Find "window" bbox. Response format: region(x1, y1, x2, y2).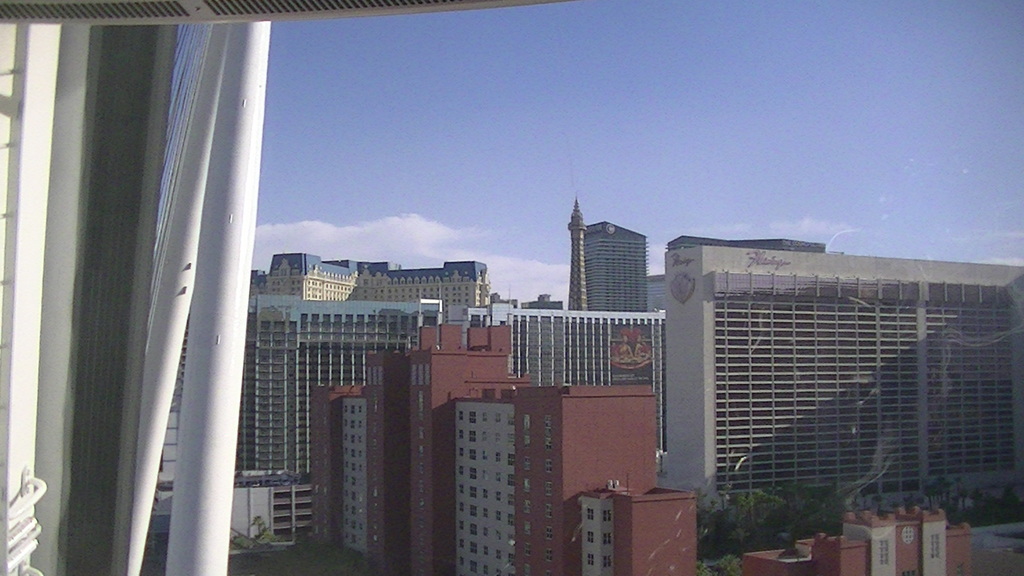
region(494, 490, 502, 503).
